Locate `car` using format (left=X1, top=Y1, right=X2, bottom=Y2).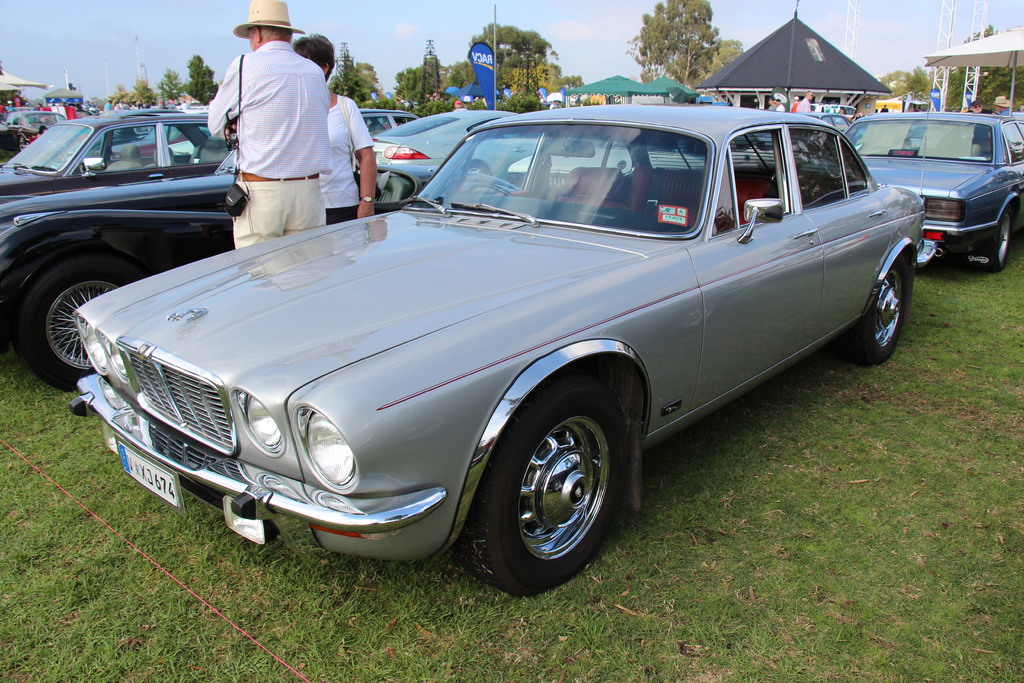
(left=44, top=112, right=938, bottom=590).
